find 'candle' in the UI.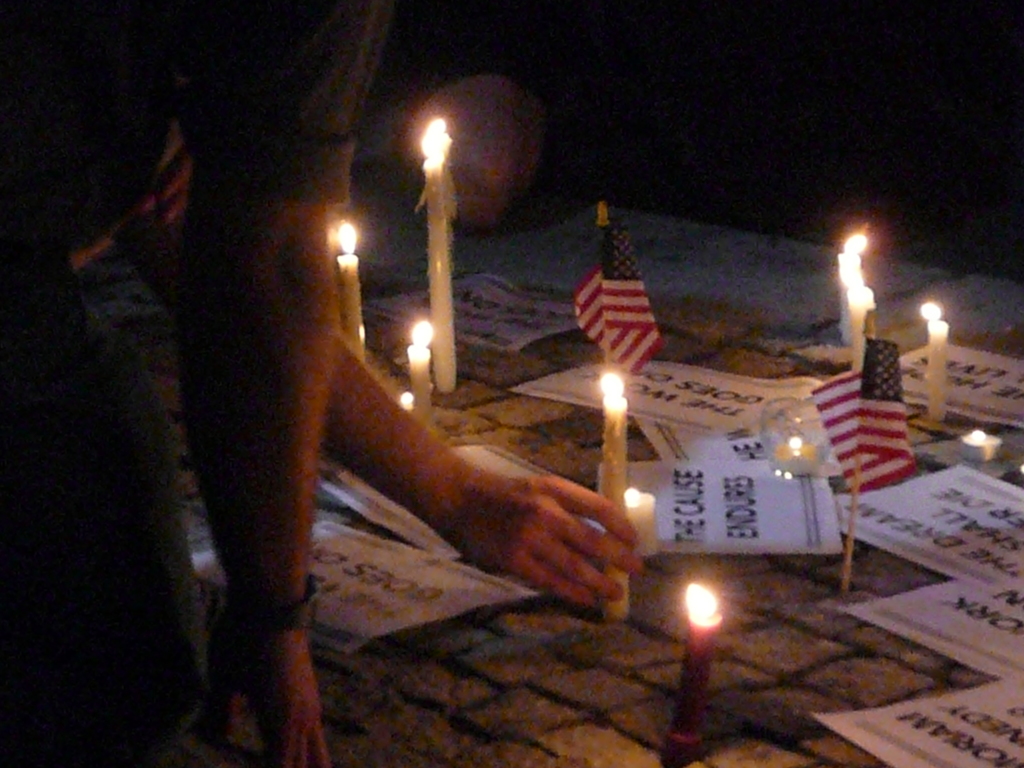
UI element at x1=960, y1=430, x2=1008, y2=458.
